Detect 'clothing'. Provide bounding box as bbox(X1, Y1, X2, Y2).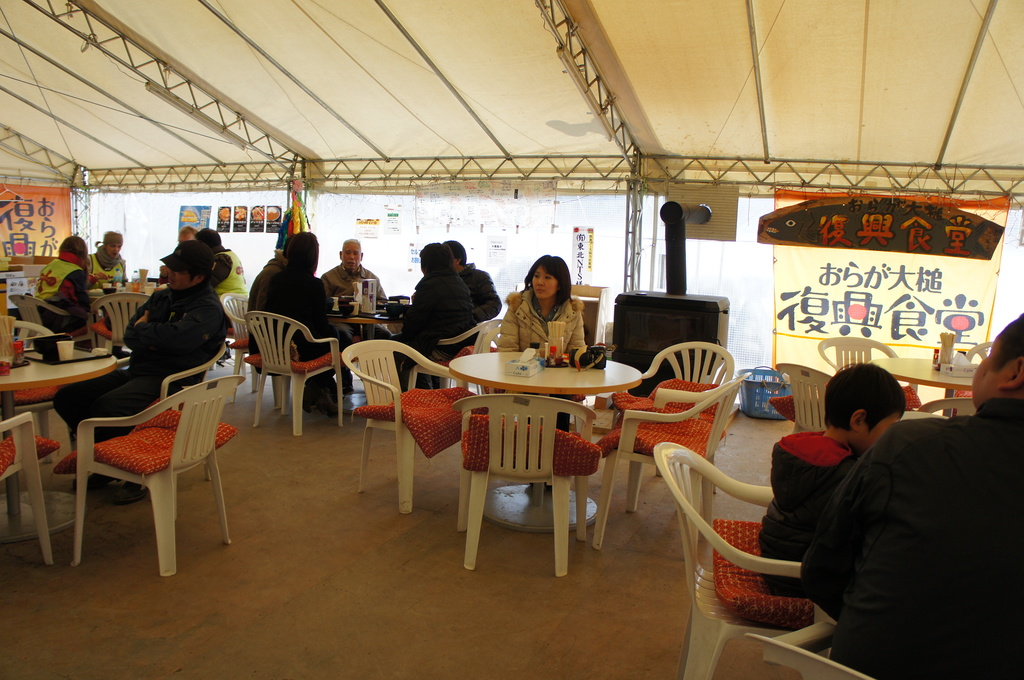
bbox(56, 284, 229, 483).
